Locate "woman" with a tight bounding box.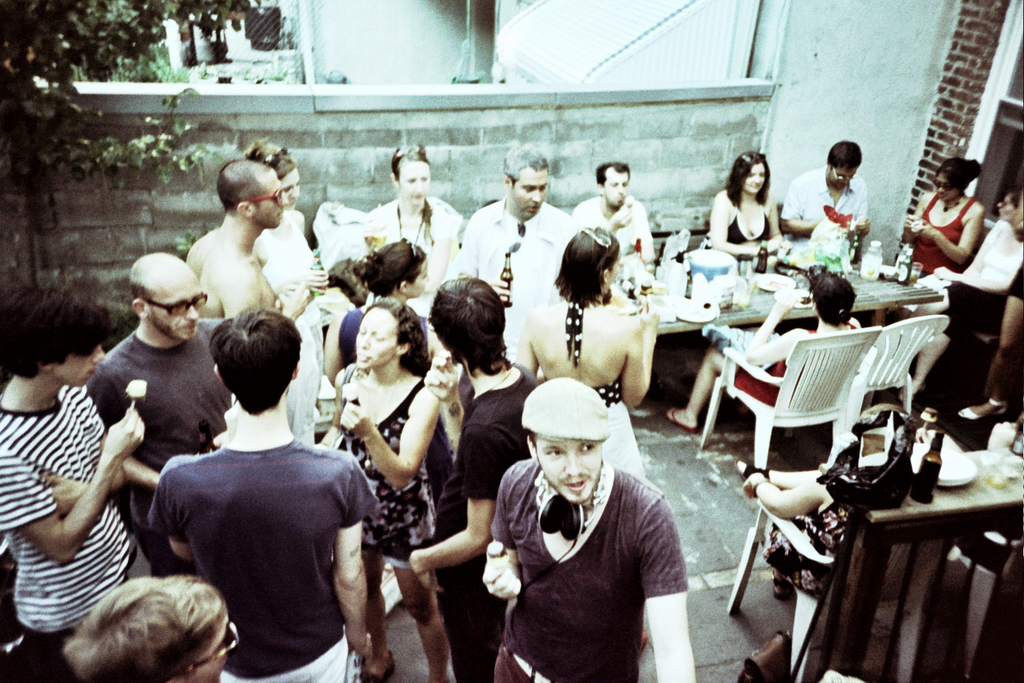
<box>243,139,329,448</box>.
